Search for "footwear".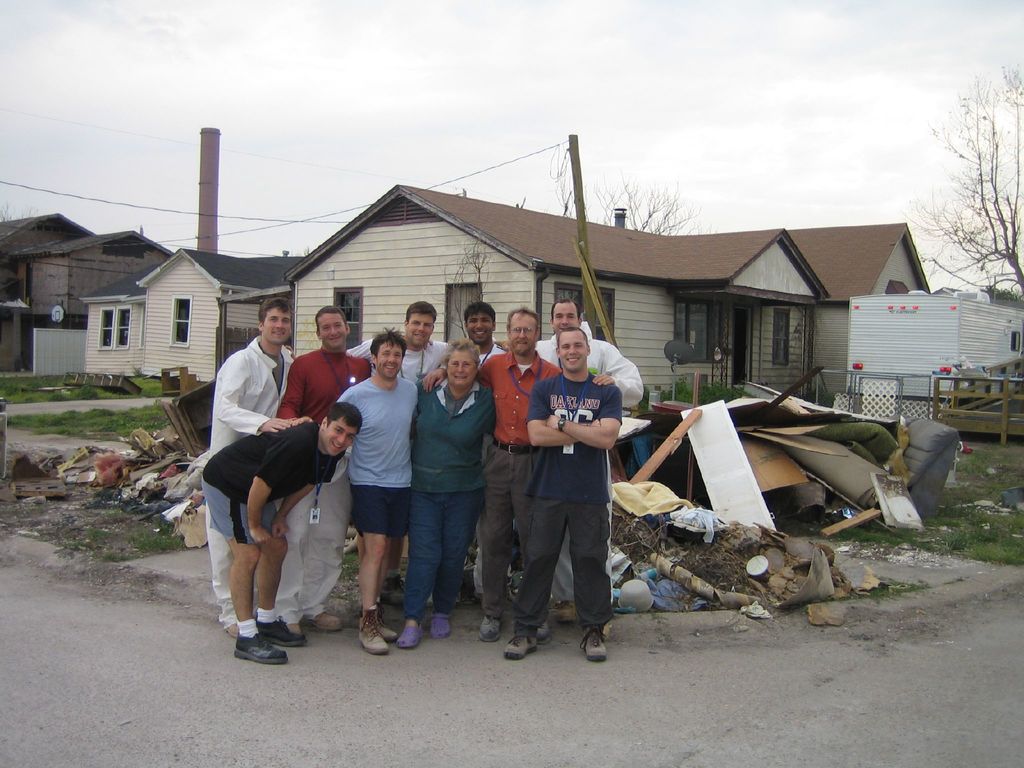
Found at <region>430, 614, 454, 639</region>.
